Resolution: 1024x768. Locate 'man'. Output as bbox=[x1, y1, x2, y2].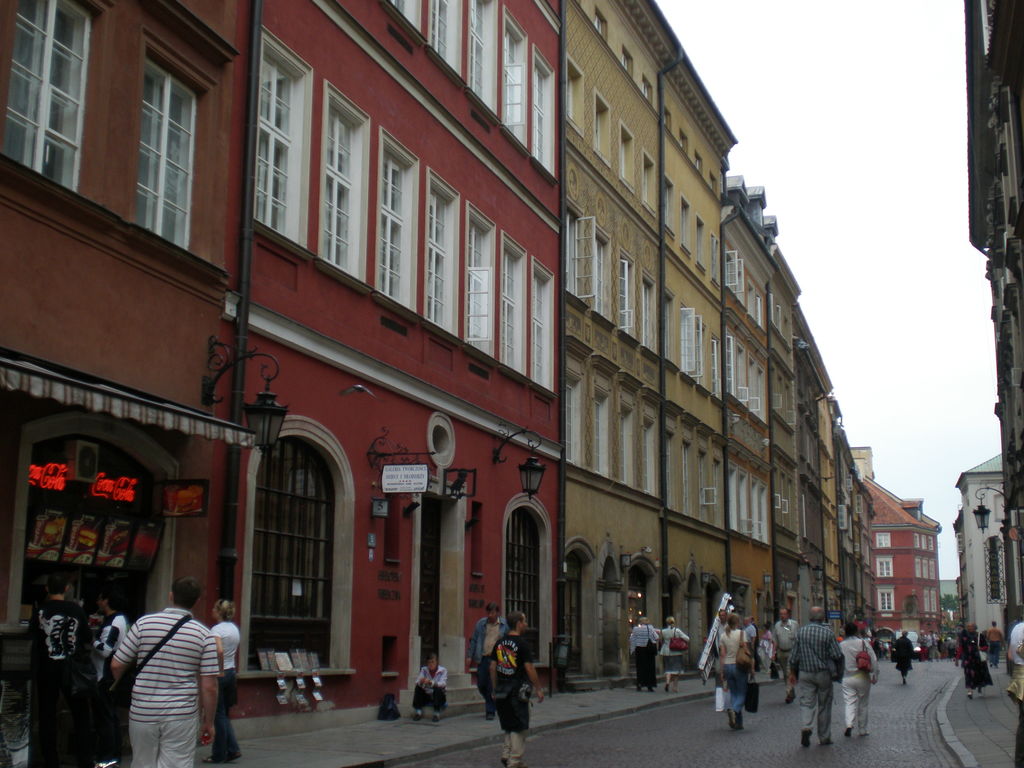
bbox=[738, 616, 759, 673].
